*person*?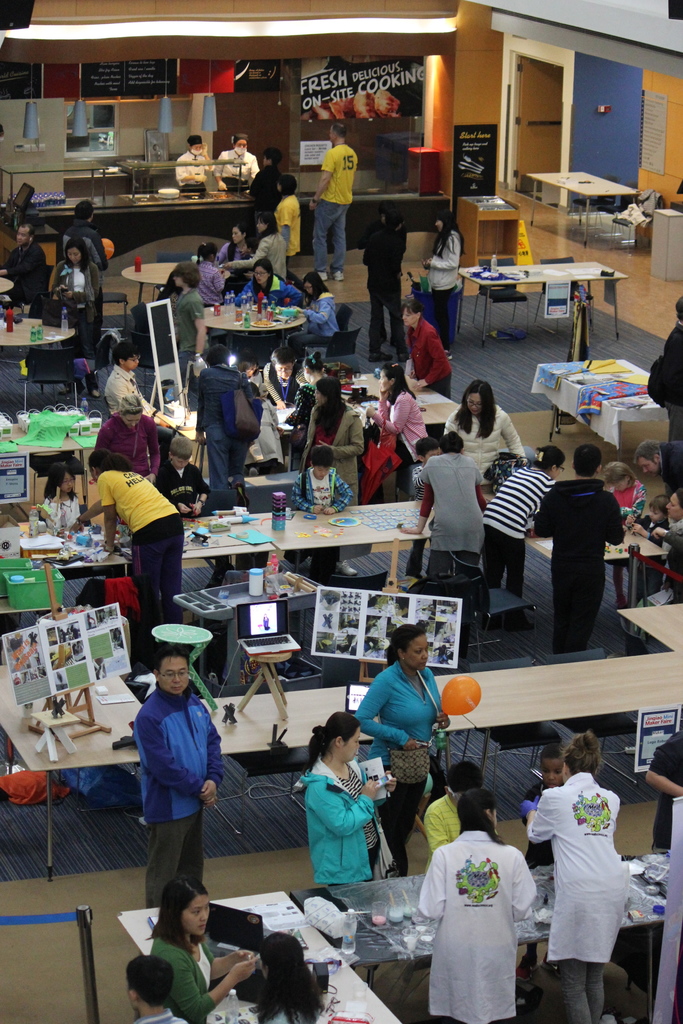
(x1=243, y1=143, x2=283, y2=215)
